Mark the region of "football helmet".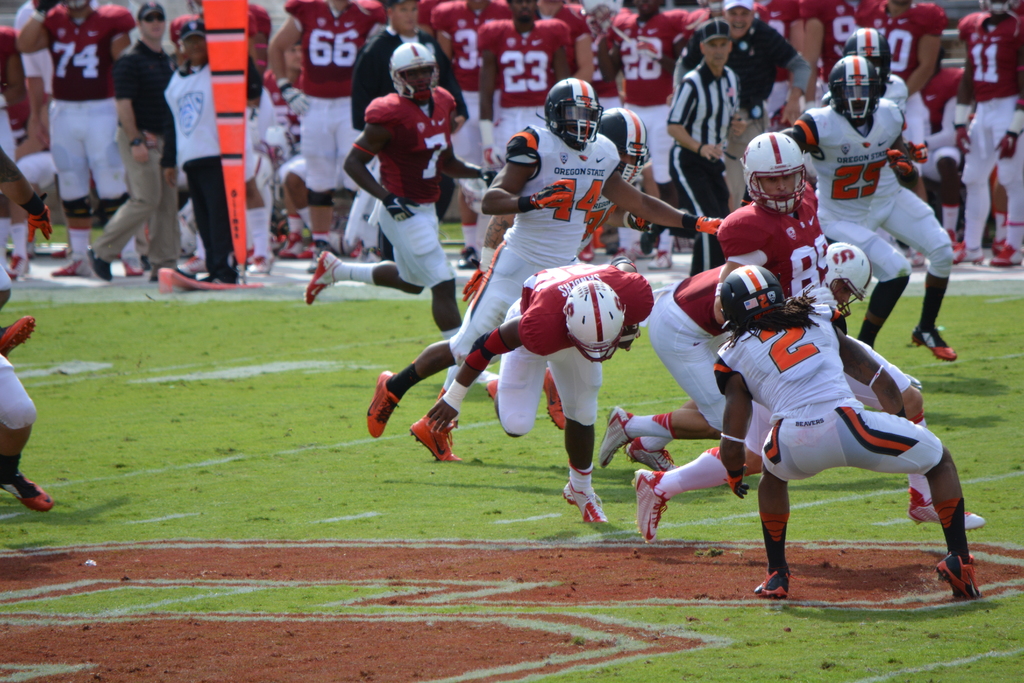
Region: locate(719, 264, 776, 331).
